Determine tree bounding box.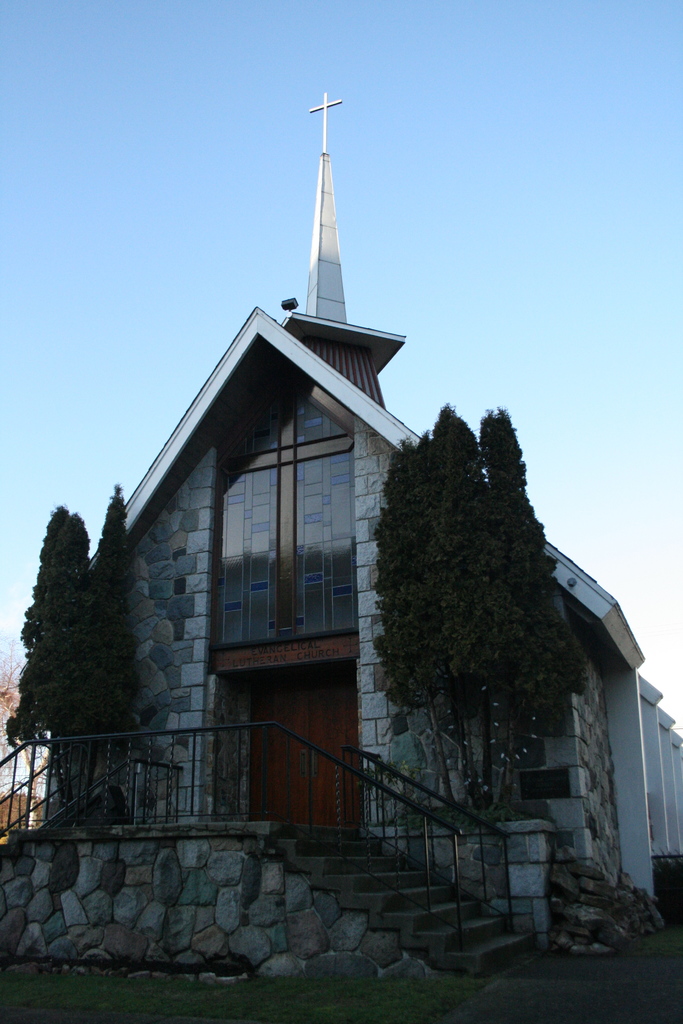
Determined: bbox=[0, 630, 49, 836].
